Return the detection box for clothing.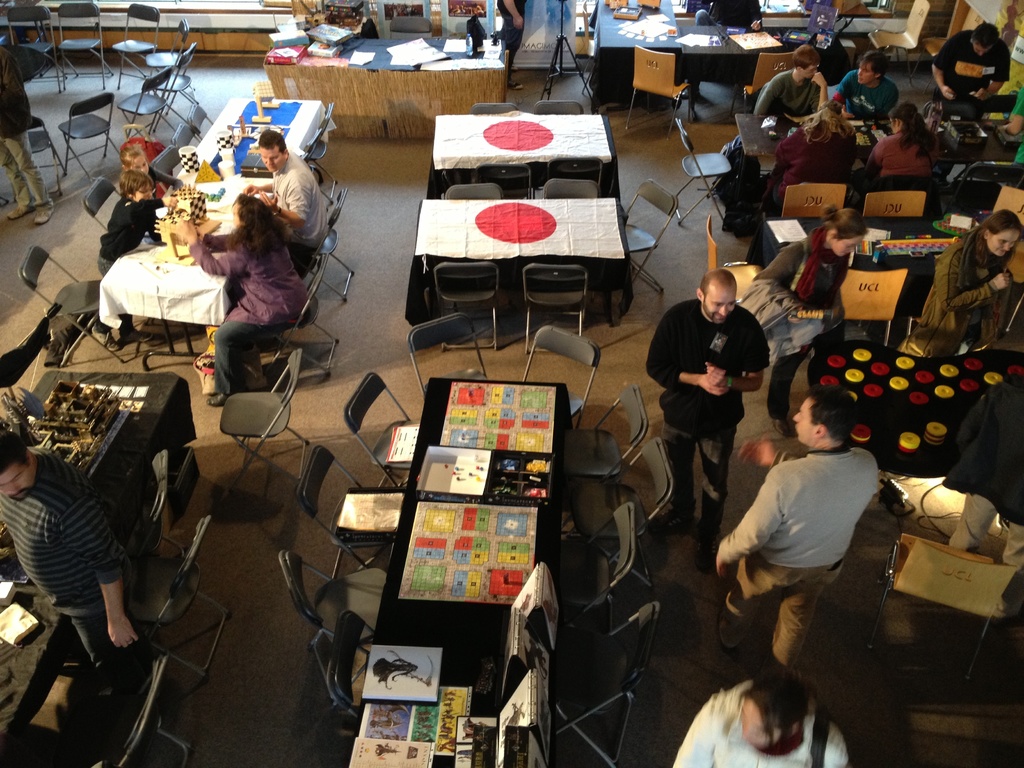
{"x1": 841, "y1": 68, "x2": 891, "y2": 117}.
